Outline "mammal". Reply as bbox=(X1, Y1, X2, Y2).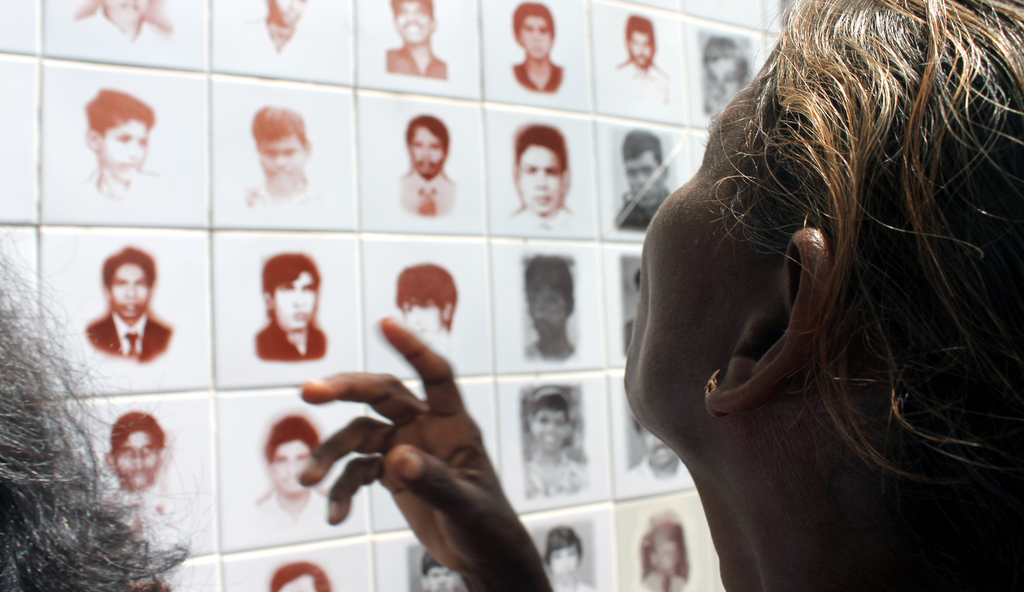
bbox=(396, 260, 459, 346).
